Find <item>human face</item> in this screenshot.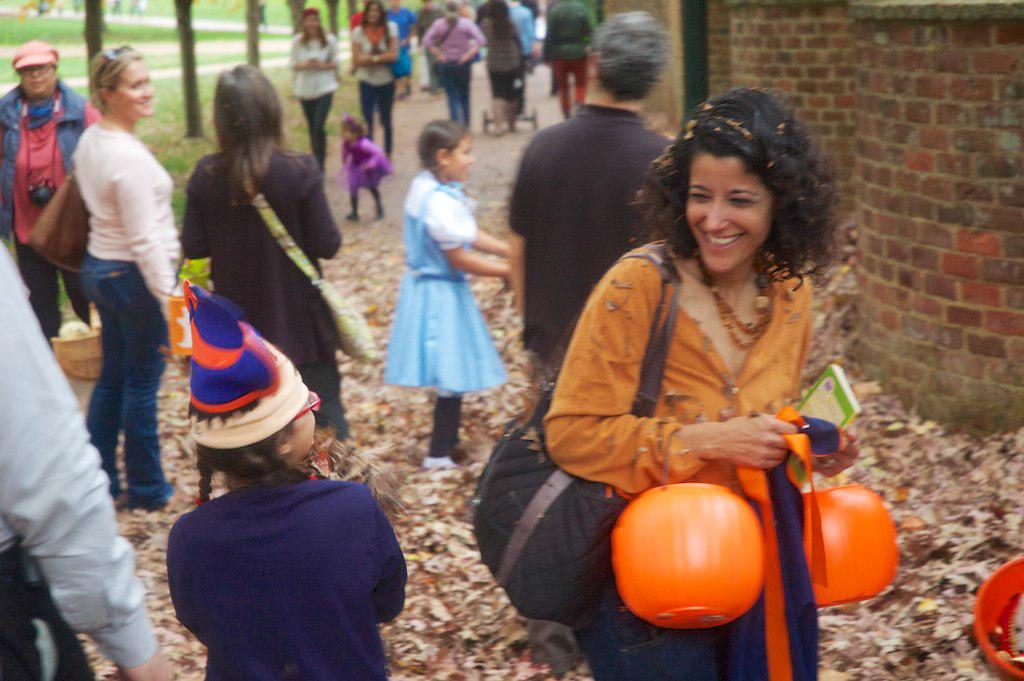
The bounding box for <item>human face</item> is 366/1/376/20.
